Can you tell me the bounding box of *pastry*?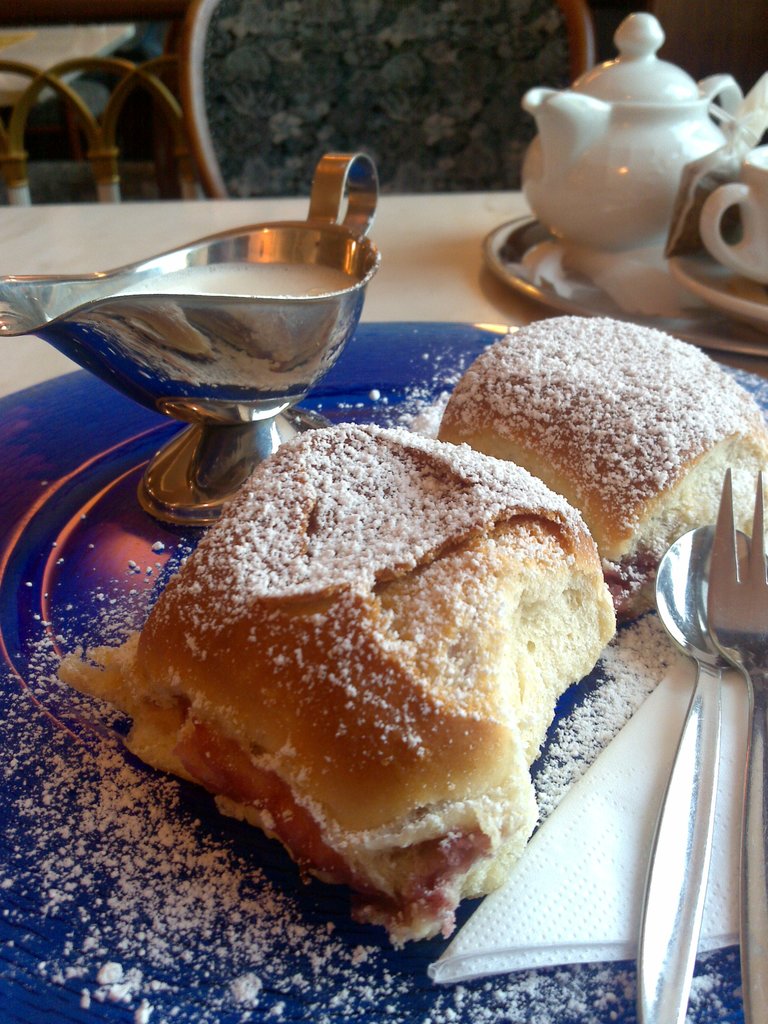
l=443, t=318, r=763, b=626.
